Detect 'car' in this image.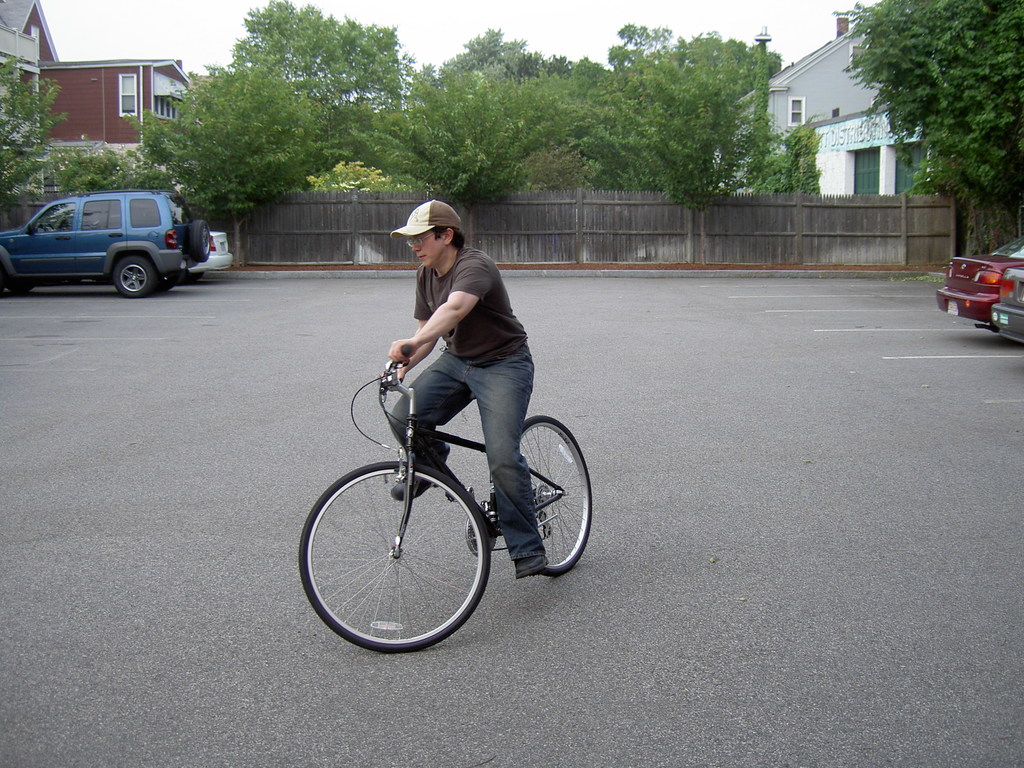
Detection: box(5, 184, 210, 297).
